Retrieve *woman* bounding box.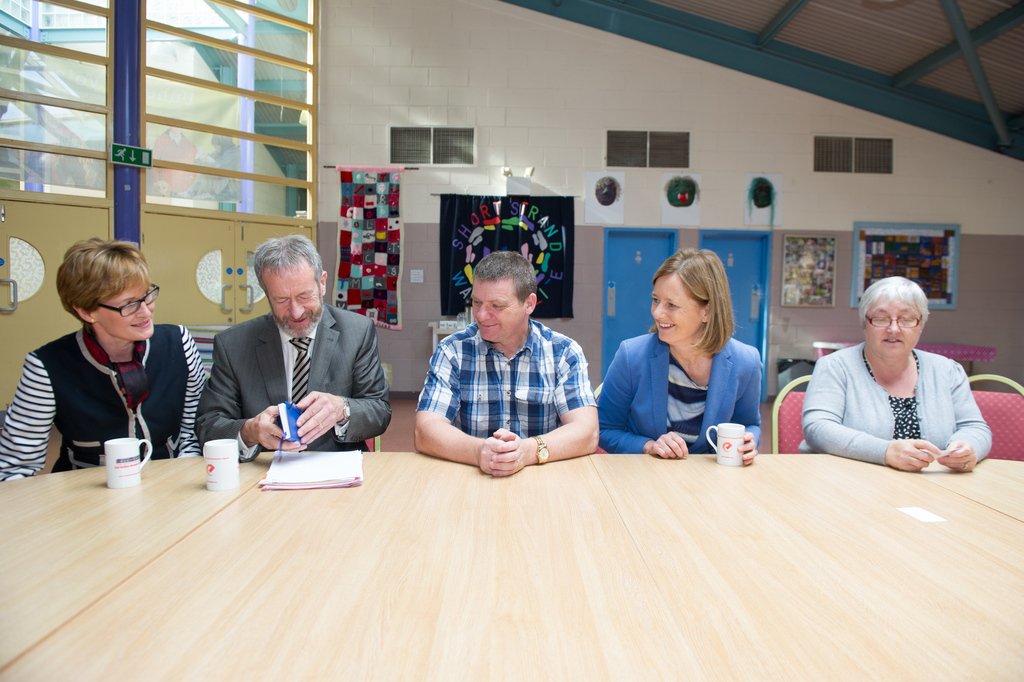
Bounding box: bbox(613, 244, 786, 471).
